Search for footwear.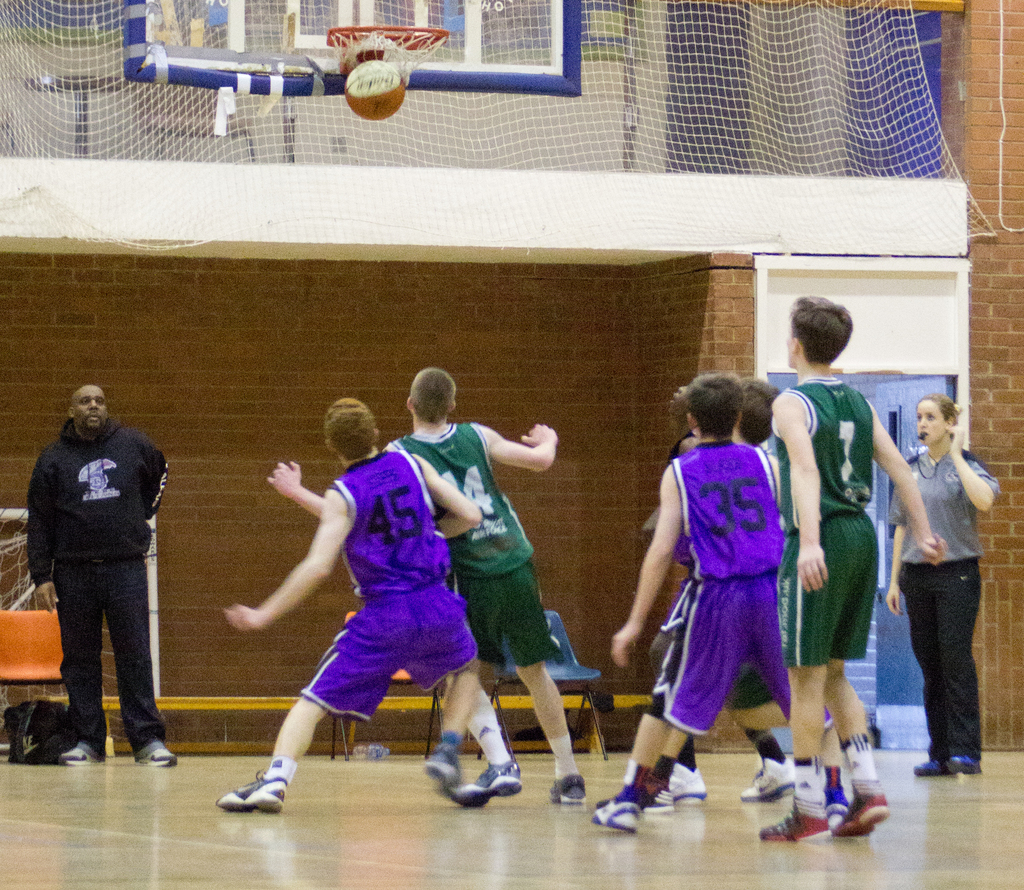
Found at x1=913, y1=745, x2=953, y2=779.
